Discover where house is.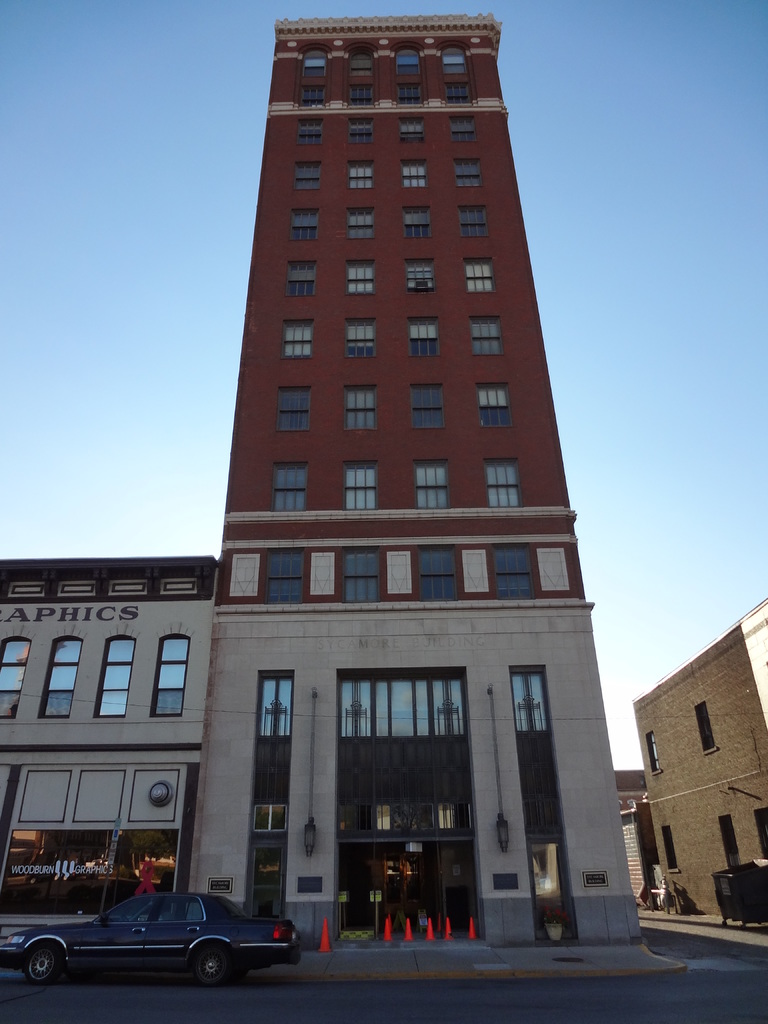
Discovered at x1=627, y1=595, x2=767, y2=931.
